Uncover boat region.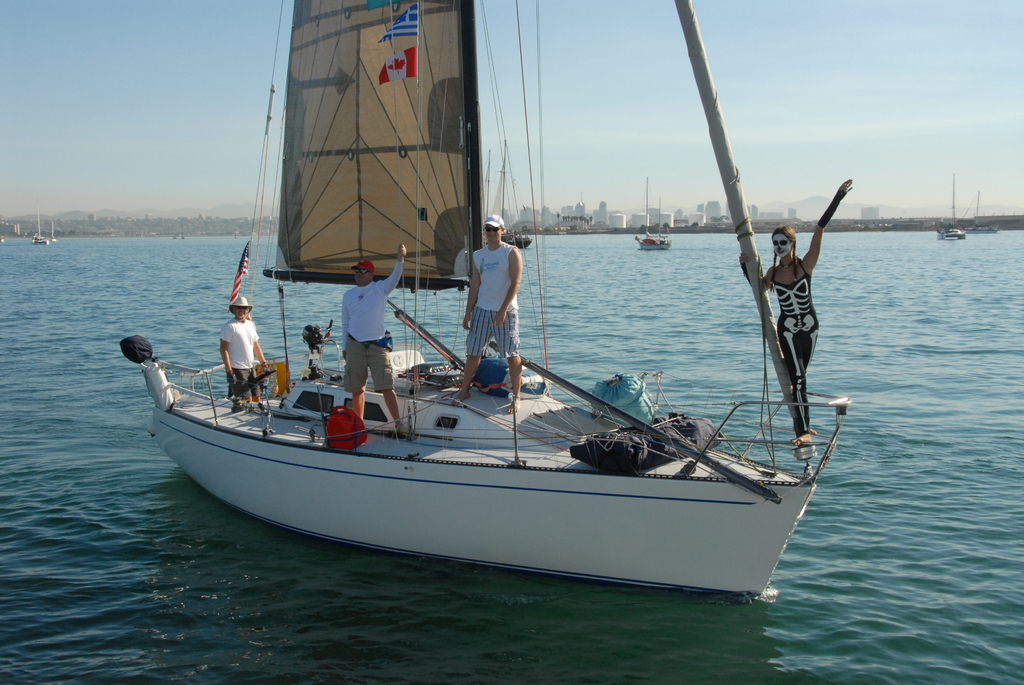
Uncovered: <region>118, 0, 855, 605</region>.
